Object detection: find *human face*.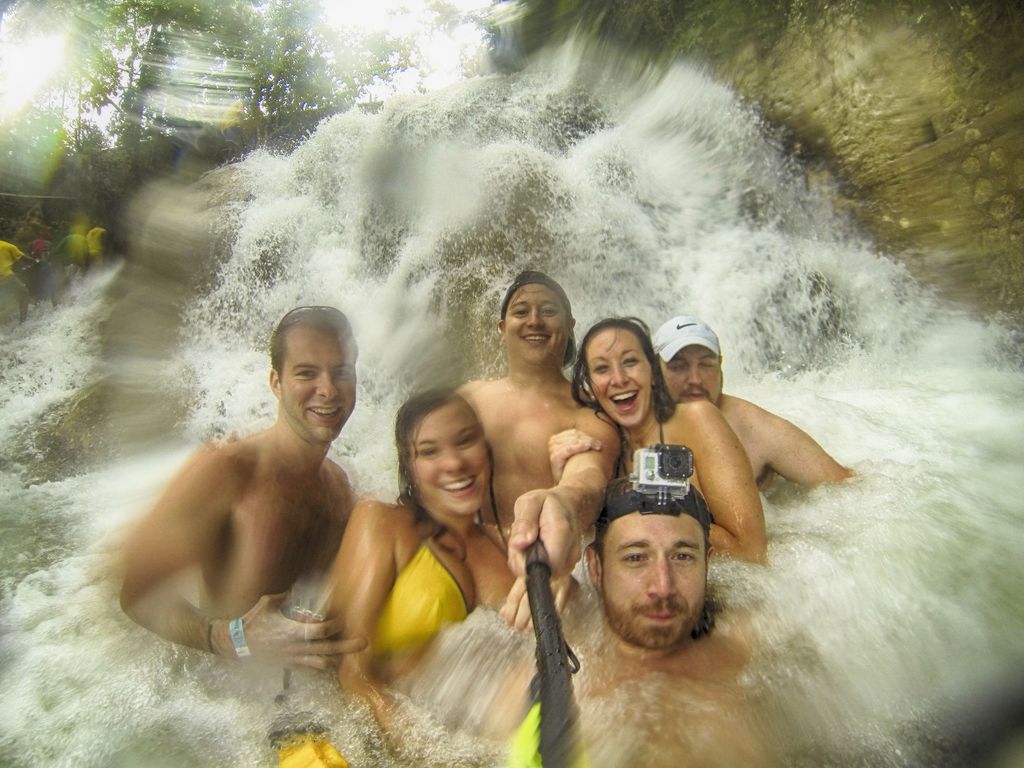
x1=506 y1=289 x2=567 y2=369.
